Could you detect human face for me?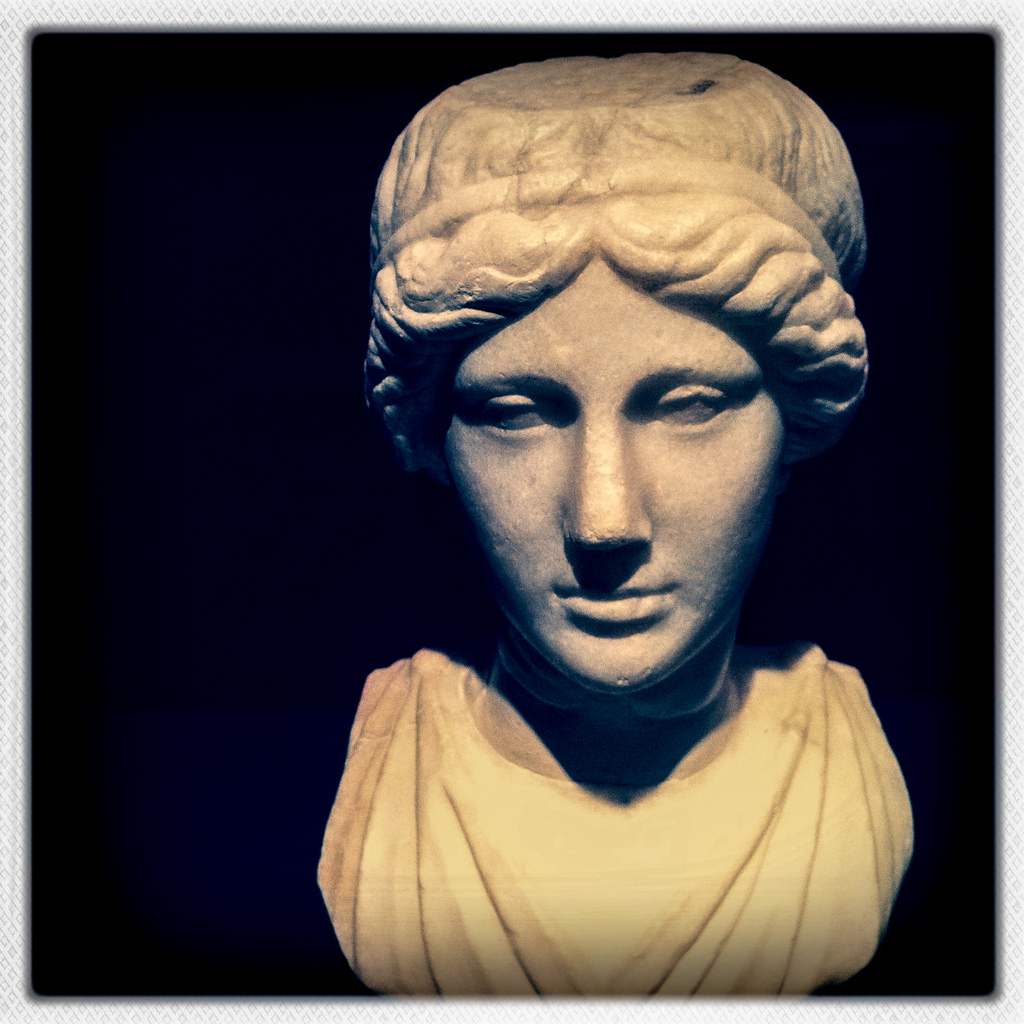
Detection result: crop(442, 265, 792, 693).
